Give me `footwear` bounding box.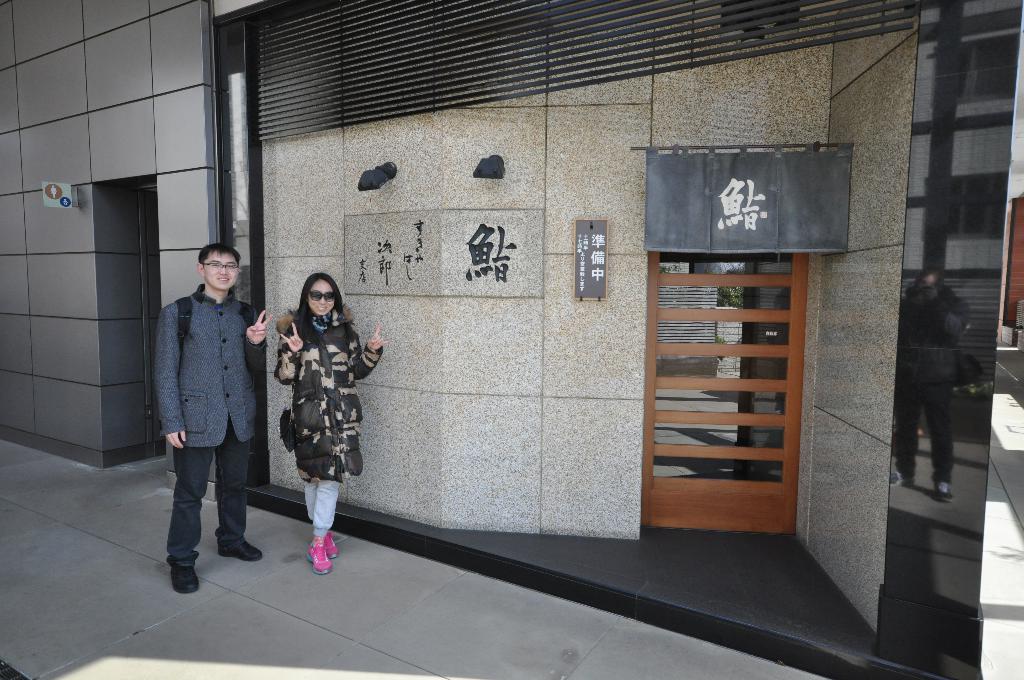
box=[164, 565, 204, 596].
